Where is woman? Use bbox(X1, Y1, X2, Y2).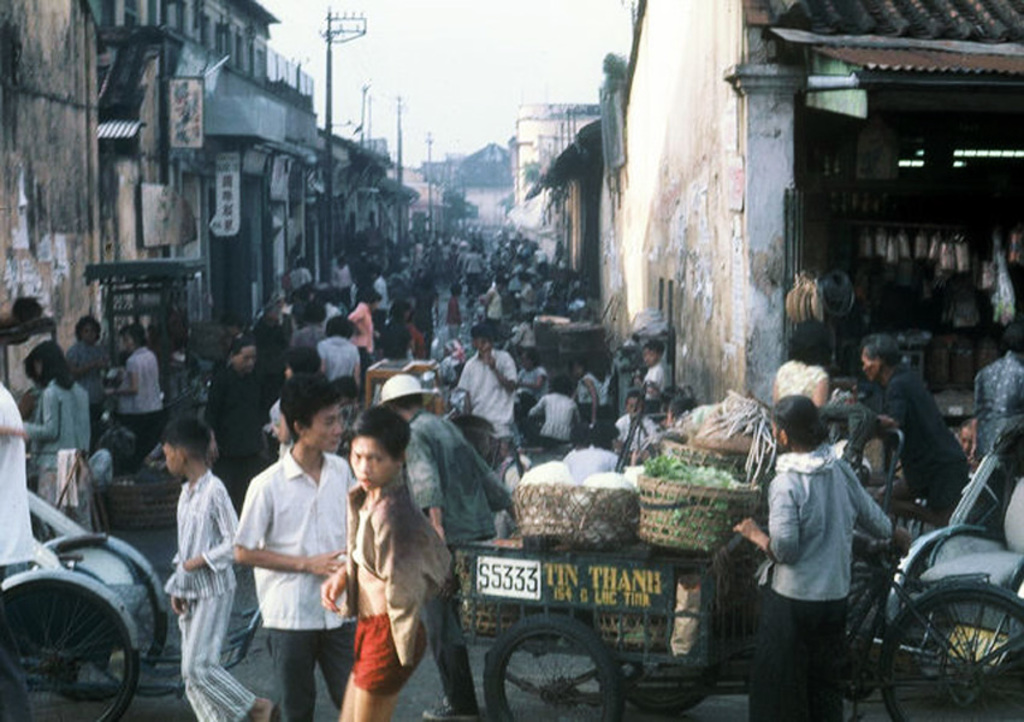
bbox(106, 324, 167, 457).
